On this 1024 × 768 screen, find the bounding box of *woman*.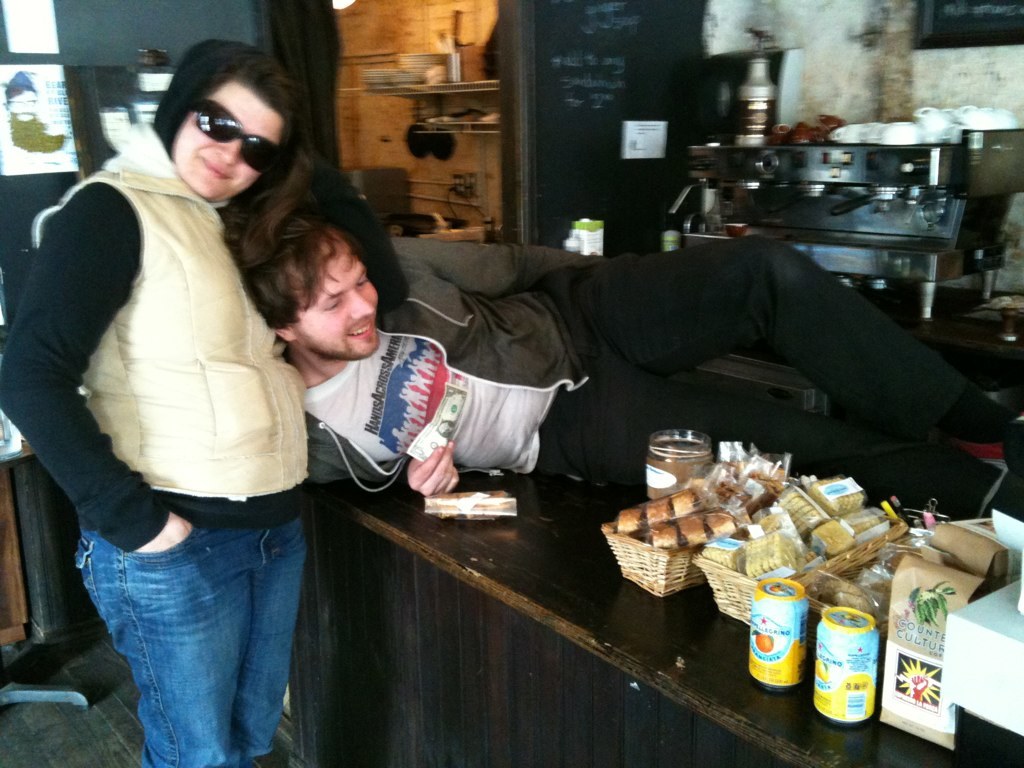
Bounding box: (x1=14, y1=27, x2=348, y2=761).
